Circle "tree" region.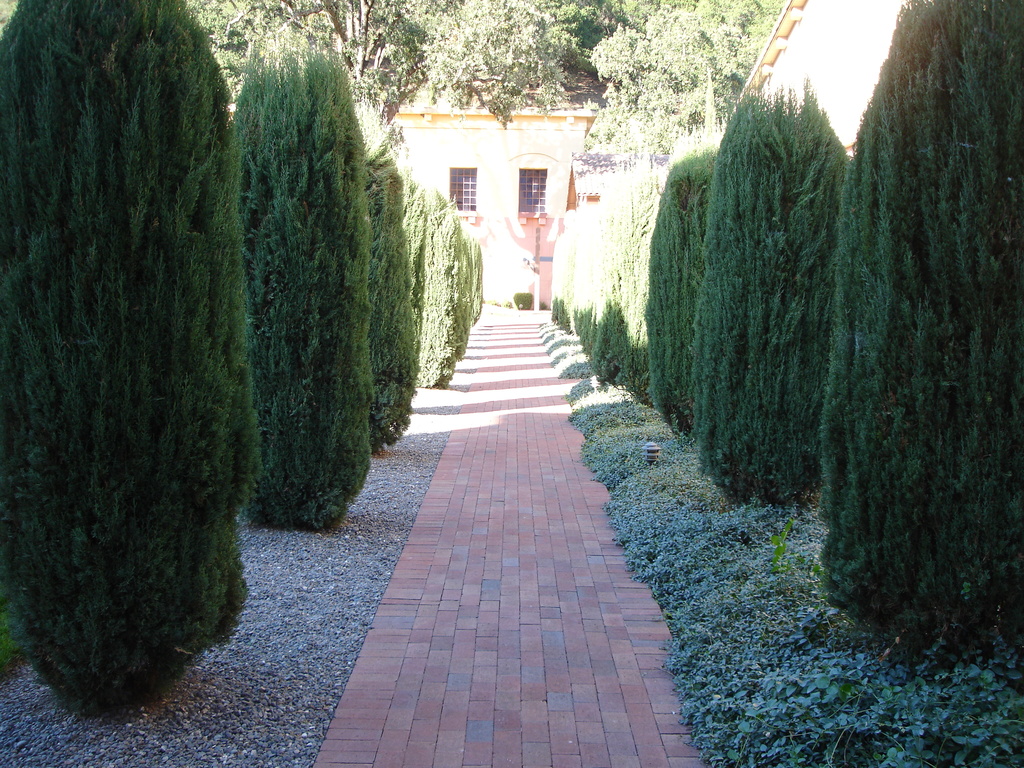
Region: bbox(205, 11, 439, 489).
